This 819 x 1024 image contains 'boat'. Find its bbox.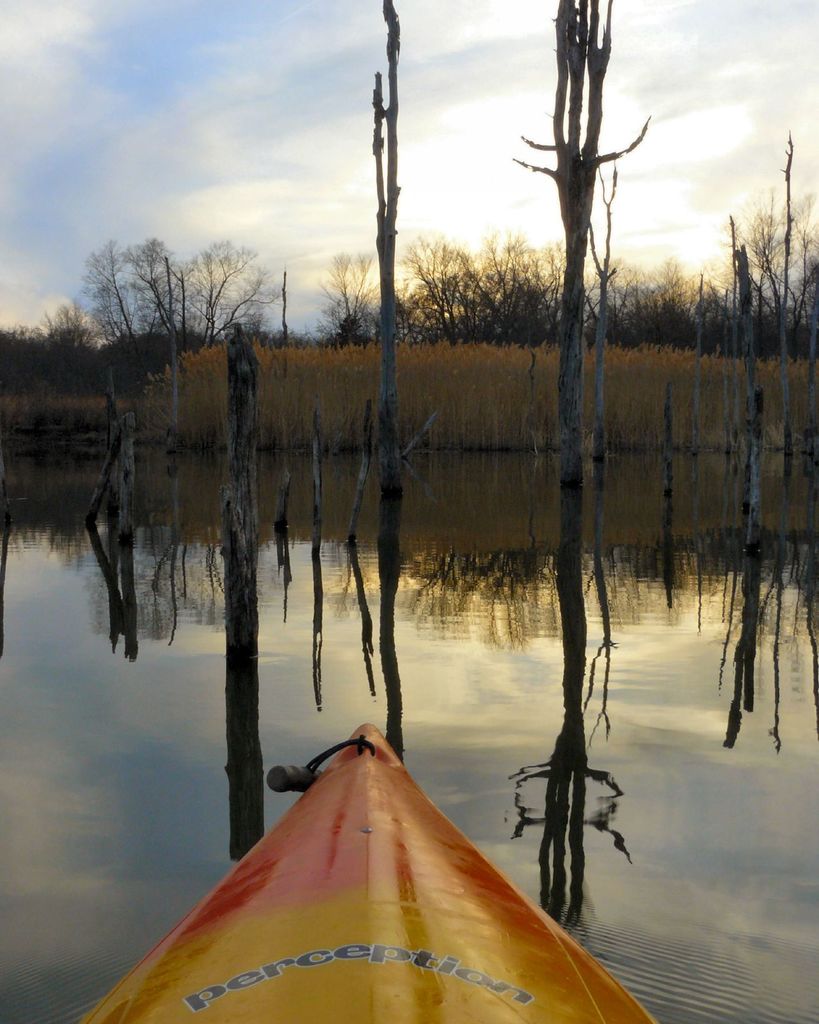
<bbox>52, 717, 697, 1023</bbox>.
